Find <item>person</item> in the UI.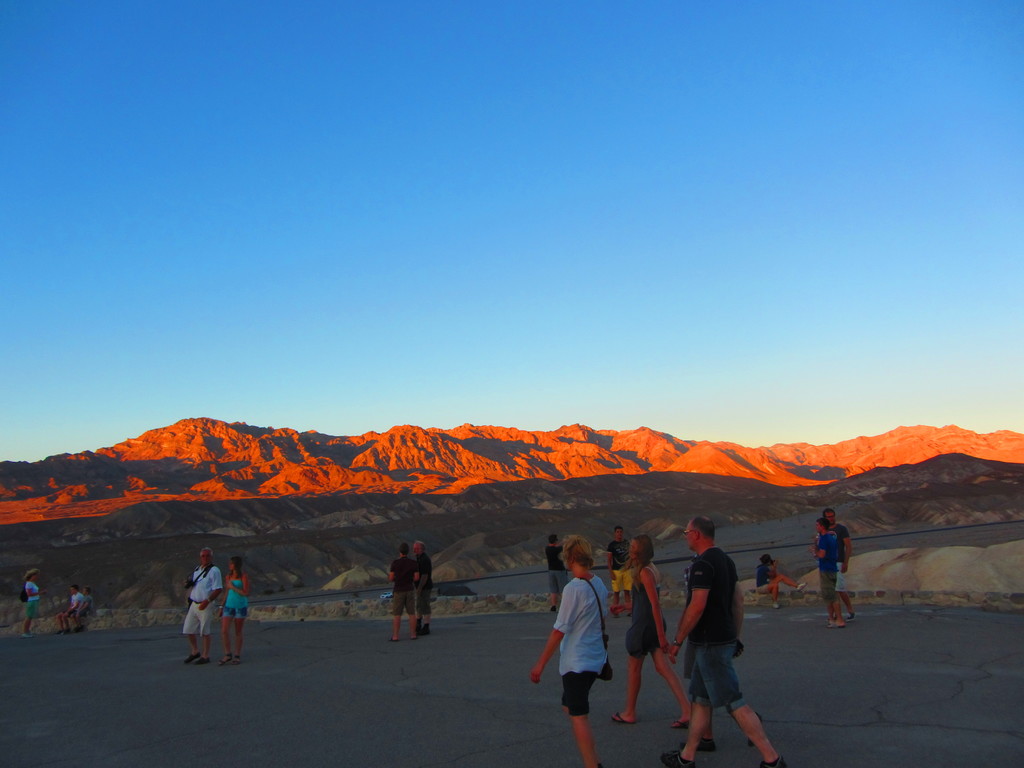
UI element at left=404, top=537, right=436, bottom=637.
